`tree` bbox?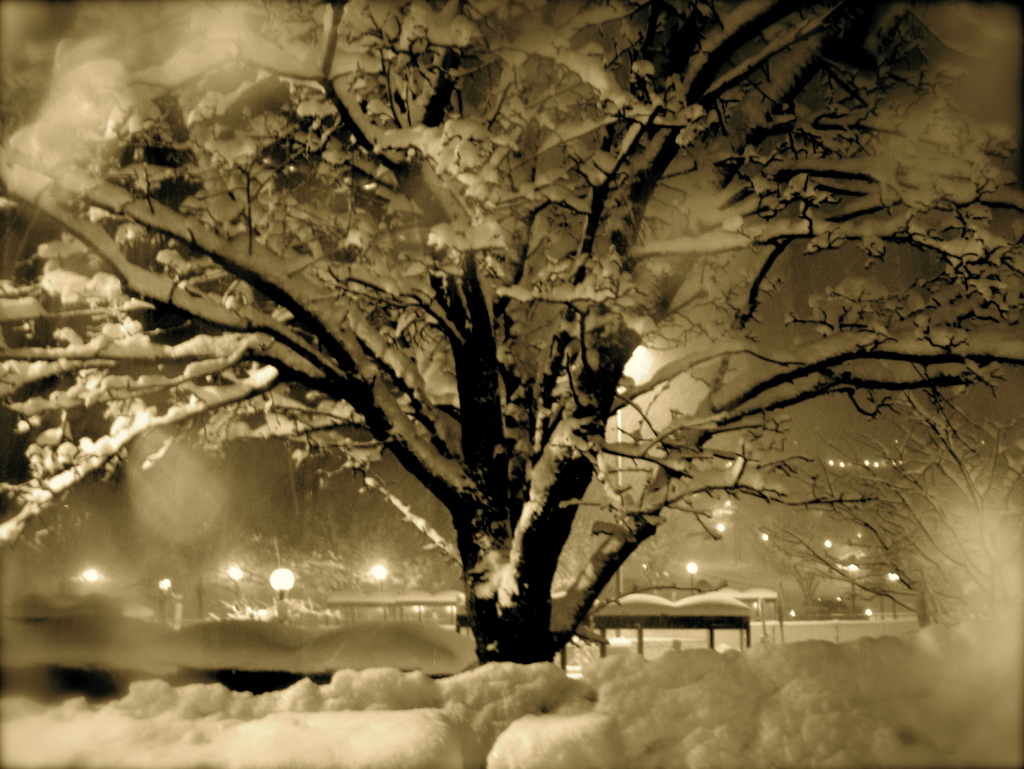
region(769, 510, 853, 610)
